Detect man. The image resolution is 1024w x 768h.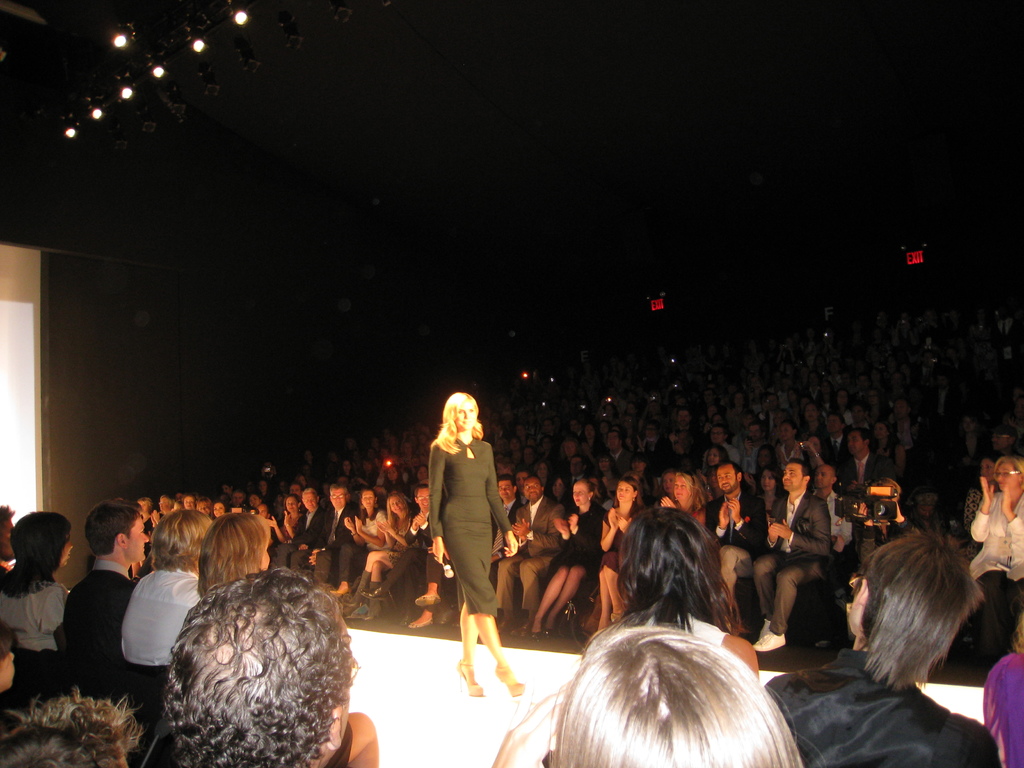
bbox=[740, 426, 767, 470].
